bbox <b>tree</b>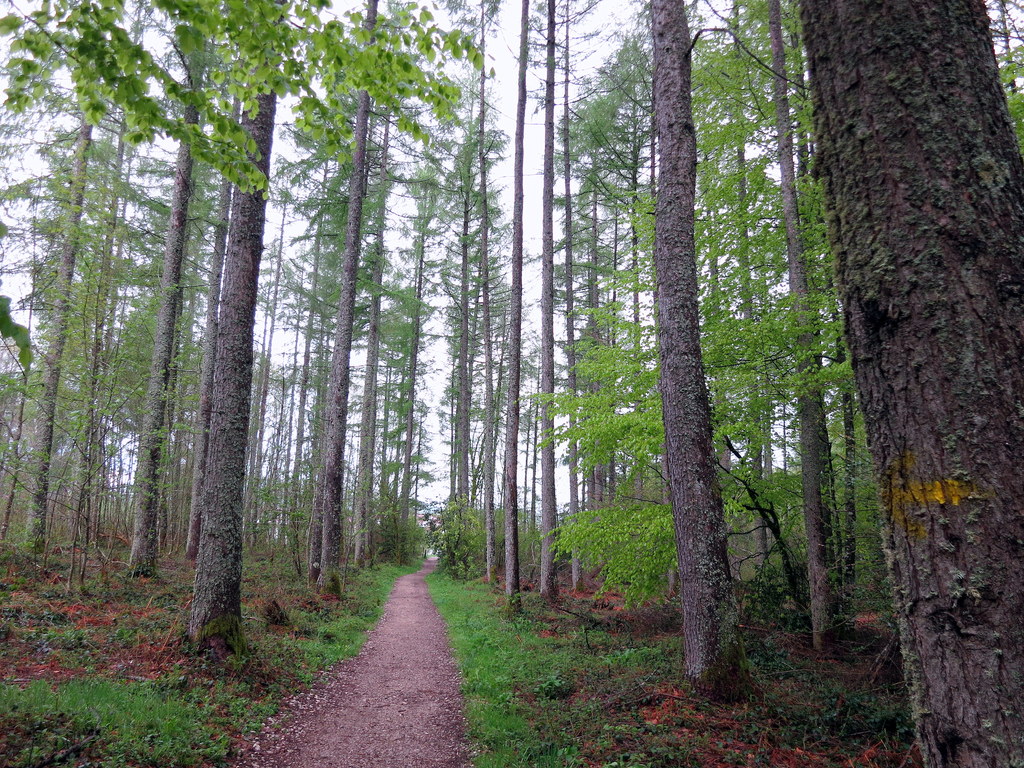
(233,134,318,563)
